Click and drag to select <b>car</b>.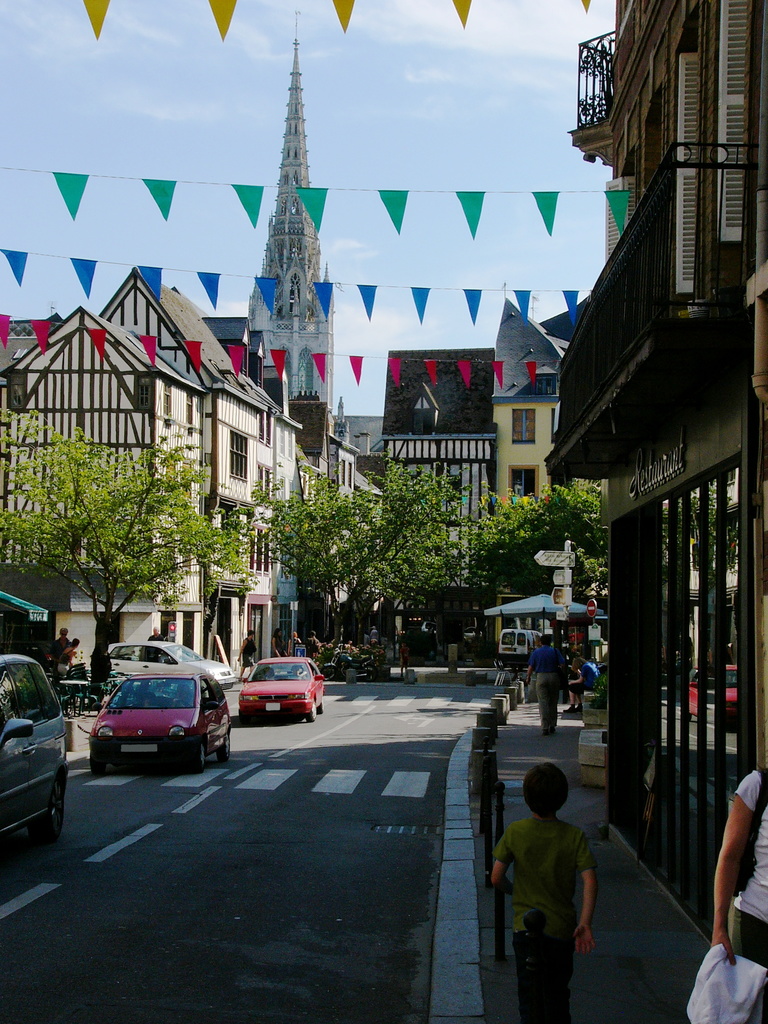
Selection: (236,655,326,716).
